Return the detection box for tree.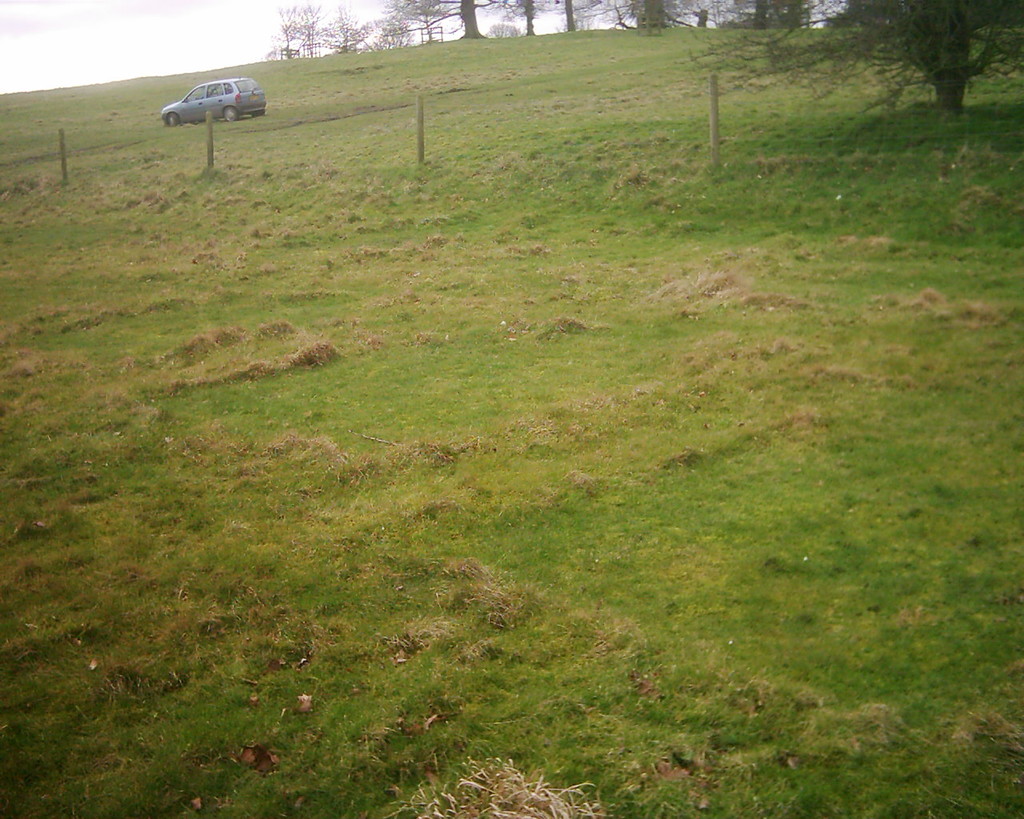
l=663, t=0, r=1023, b=113.
